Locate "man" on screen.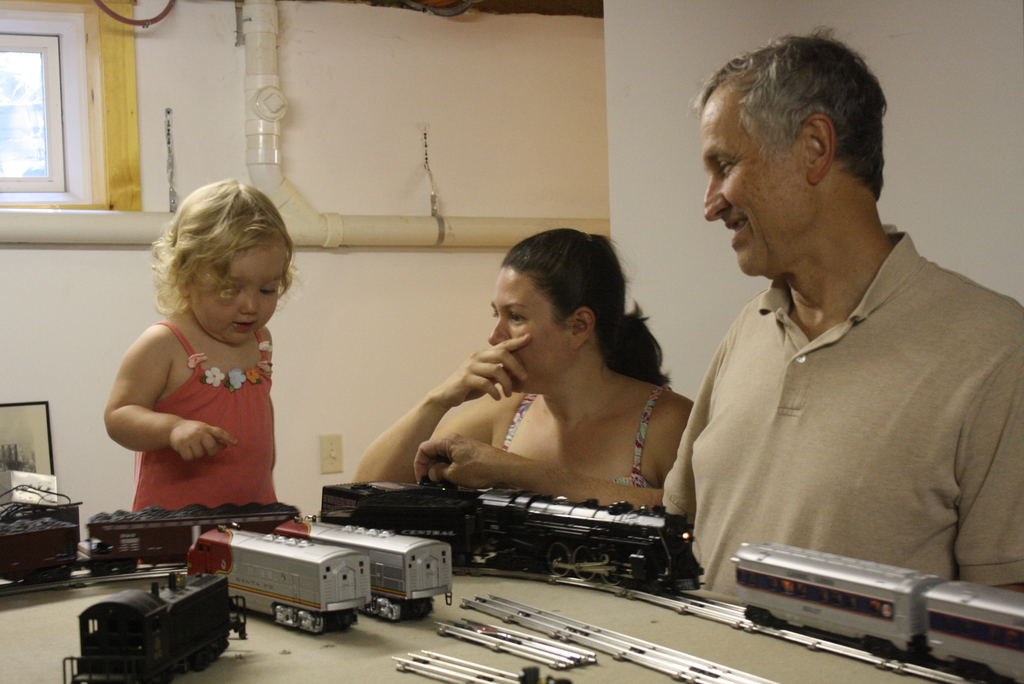
On screen at <bbox>642, 38, 1005, 628</bbox>.
